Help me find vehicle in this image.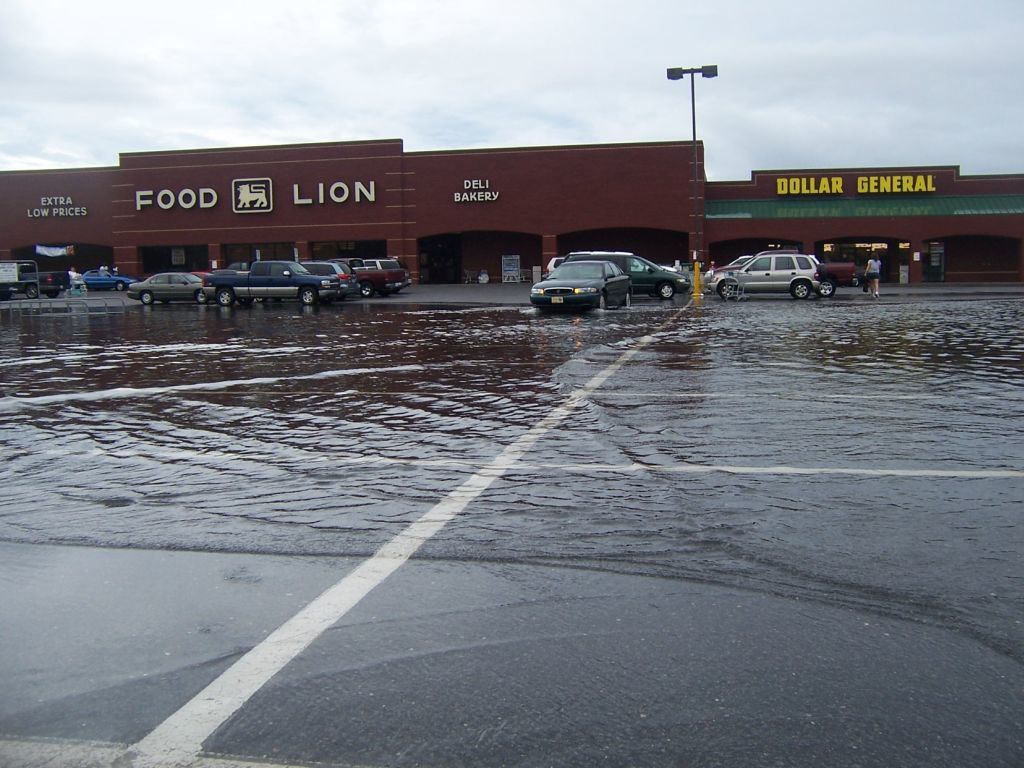
Found it: {"x1": 366, "y1": 253, "x2": 402, "y2": 276}.
